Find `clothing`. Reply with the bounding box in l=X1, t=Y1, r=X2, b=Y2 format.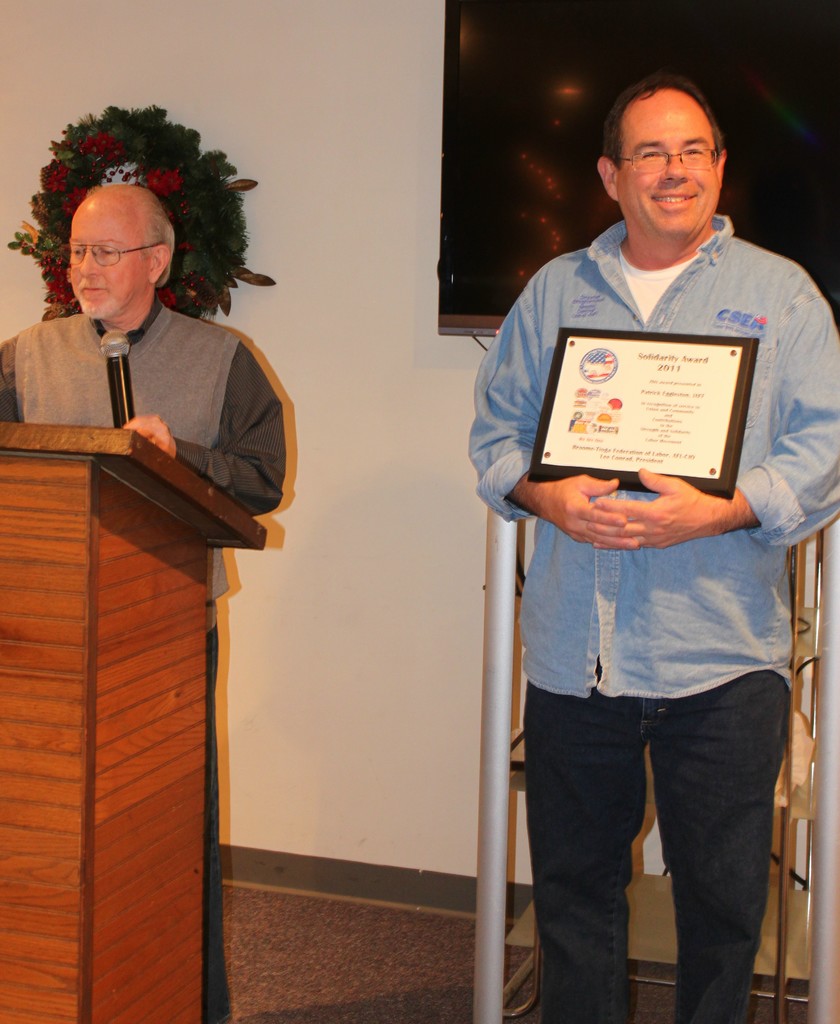
l=477, t=137, r=805, b=959.
